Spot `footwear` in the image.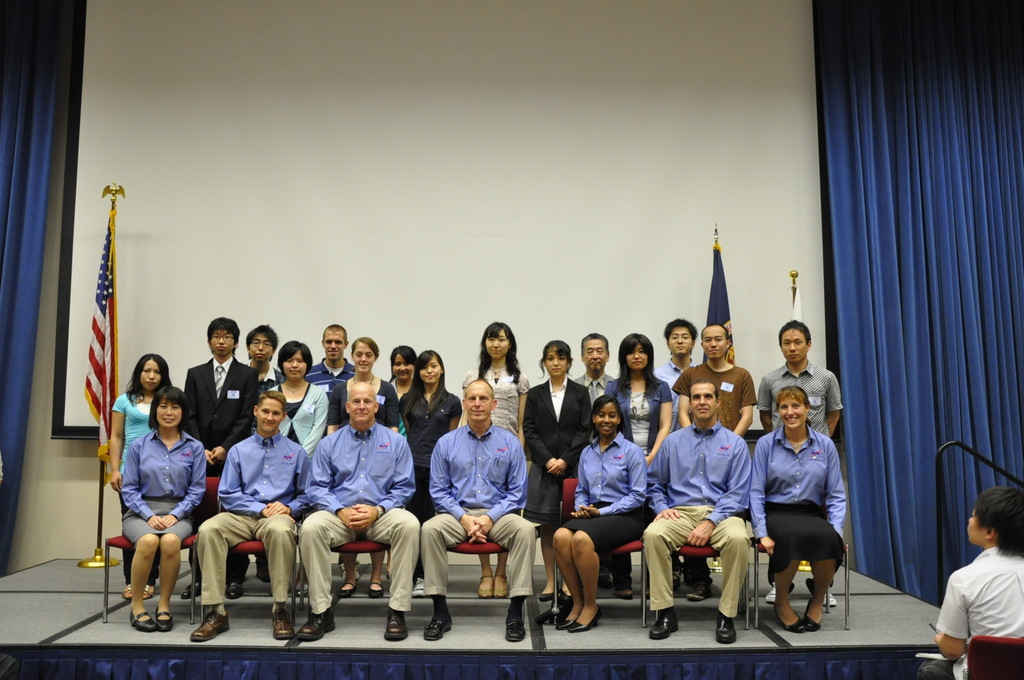
`footwear` found at region(227, 576, 247, 600).
